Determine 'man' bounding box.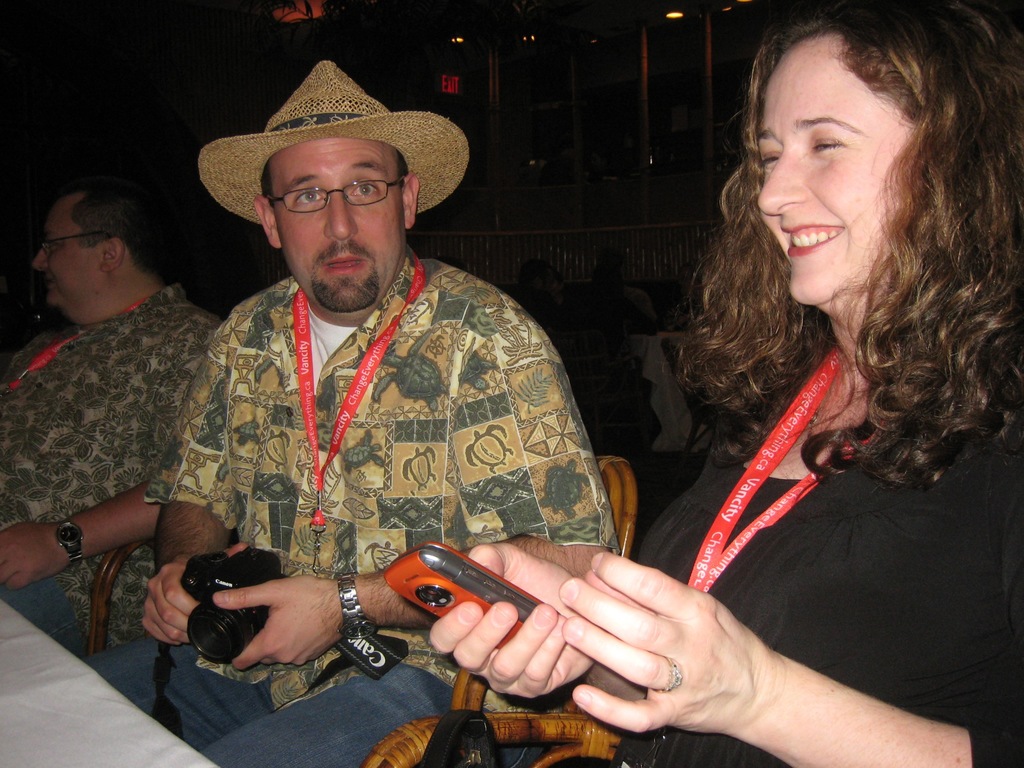
Determined: [x1=0, y1=179, x2=257, y2=663].
